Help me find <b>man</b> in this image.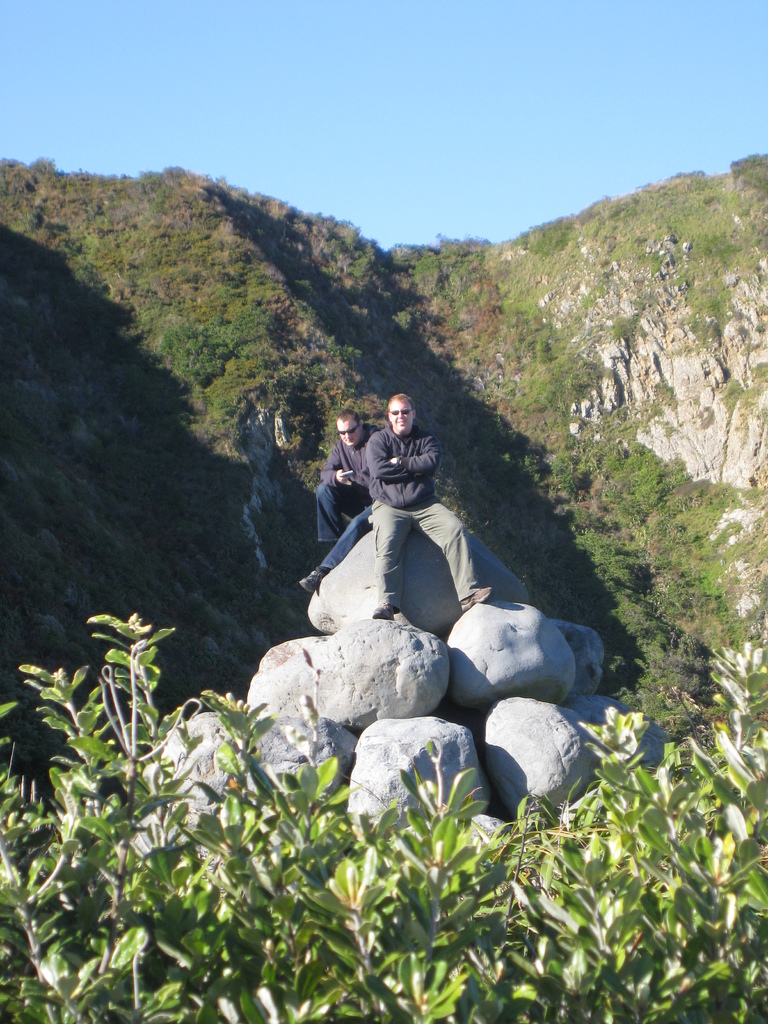
Found it: [300, 407, 387, 596].
